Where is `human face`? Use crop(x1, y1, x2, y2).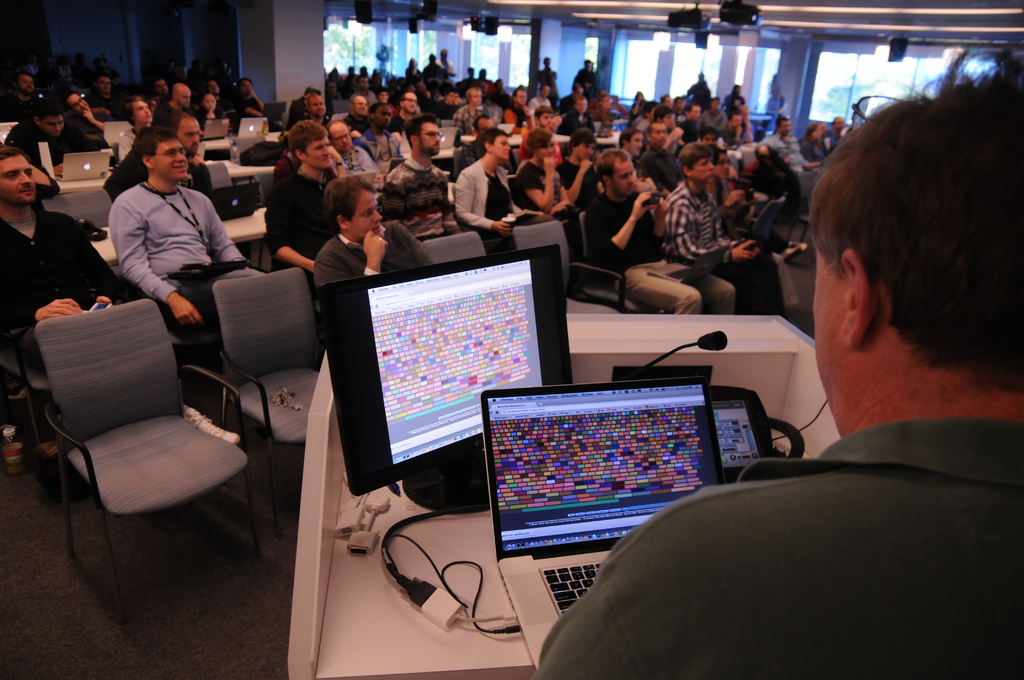
crop(408, 58, 416, 66).
